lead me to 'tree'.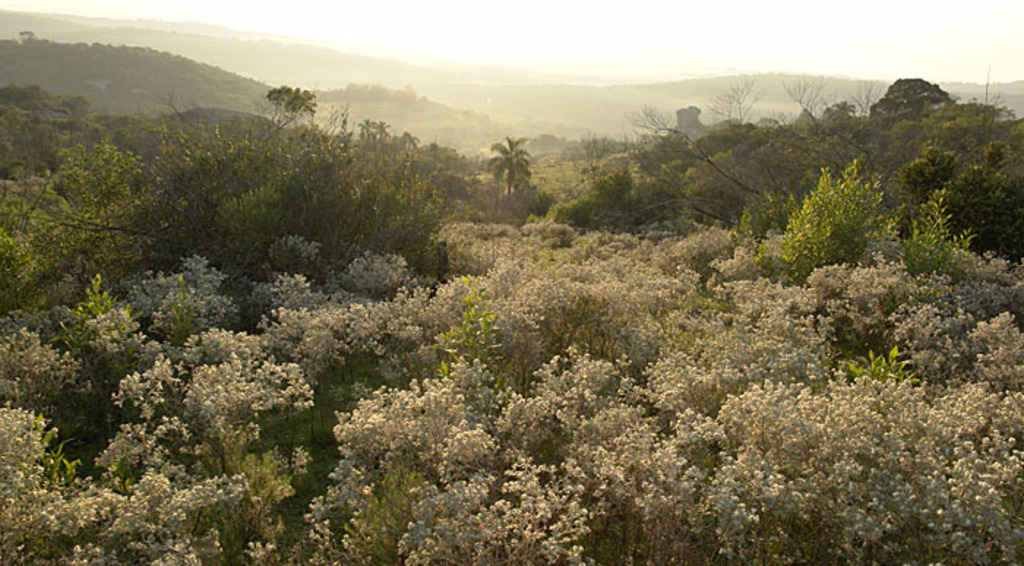
Lead to l=259, t=83, r=322, b=137.
